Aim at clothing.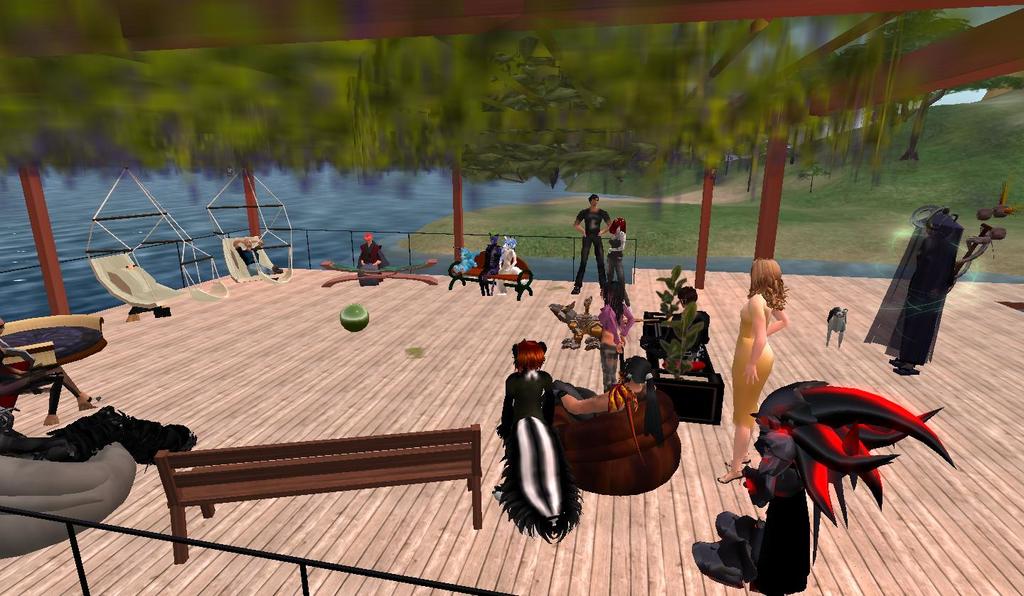
Aimed at rect(477, 245, 503, 292).
